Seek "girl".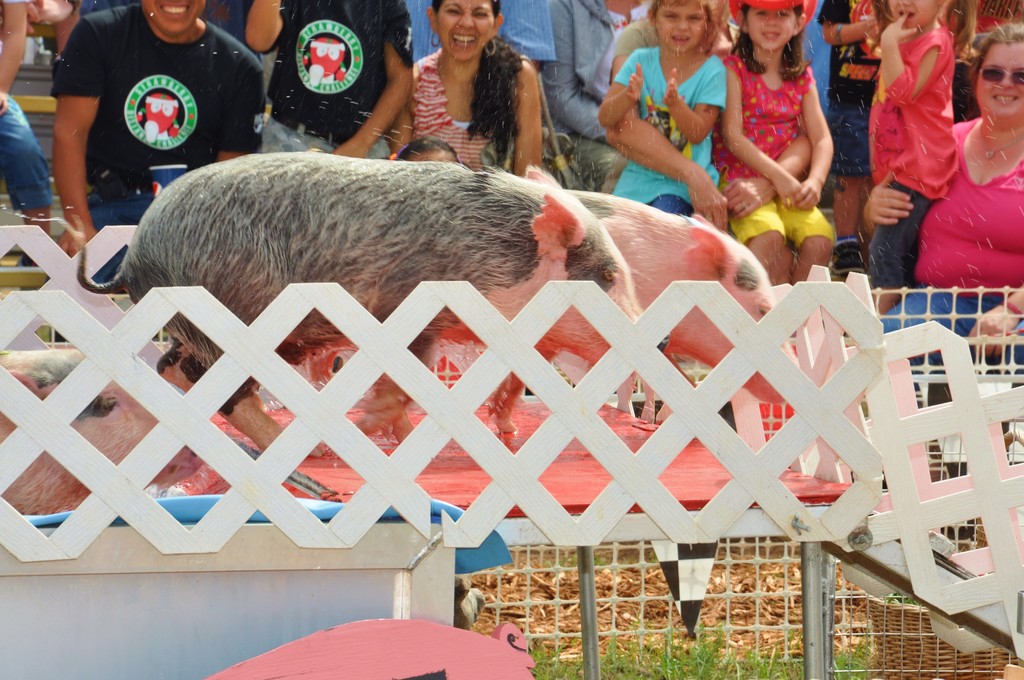
408,0,541,177.
